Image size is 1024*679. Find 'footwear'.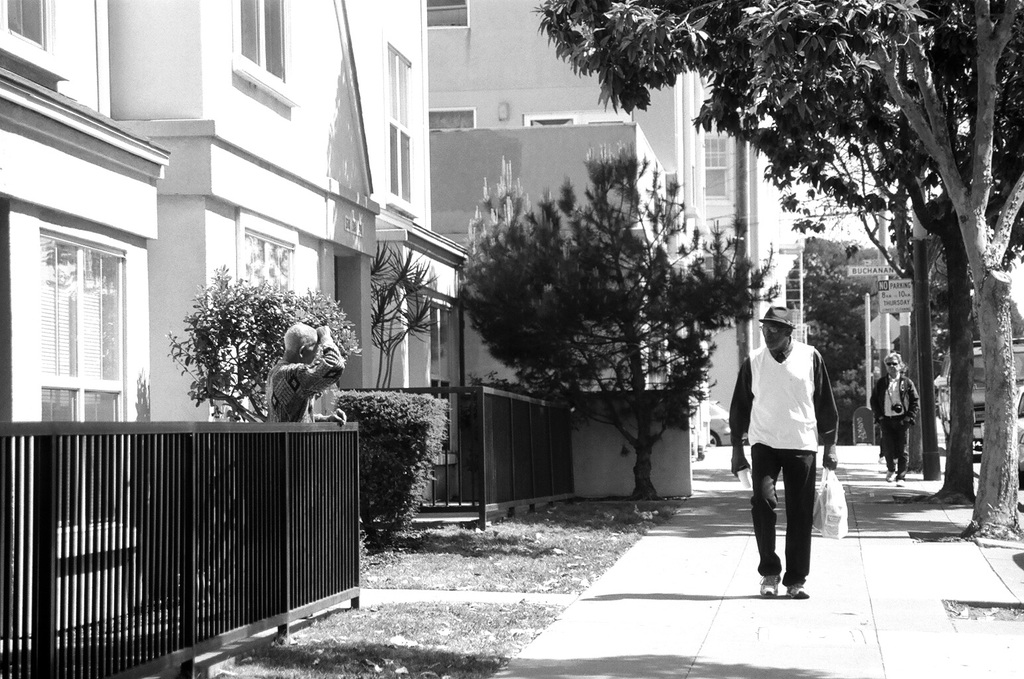
bbox=[755, 577, 775, 596].
